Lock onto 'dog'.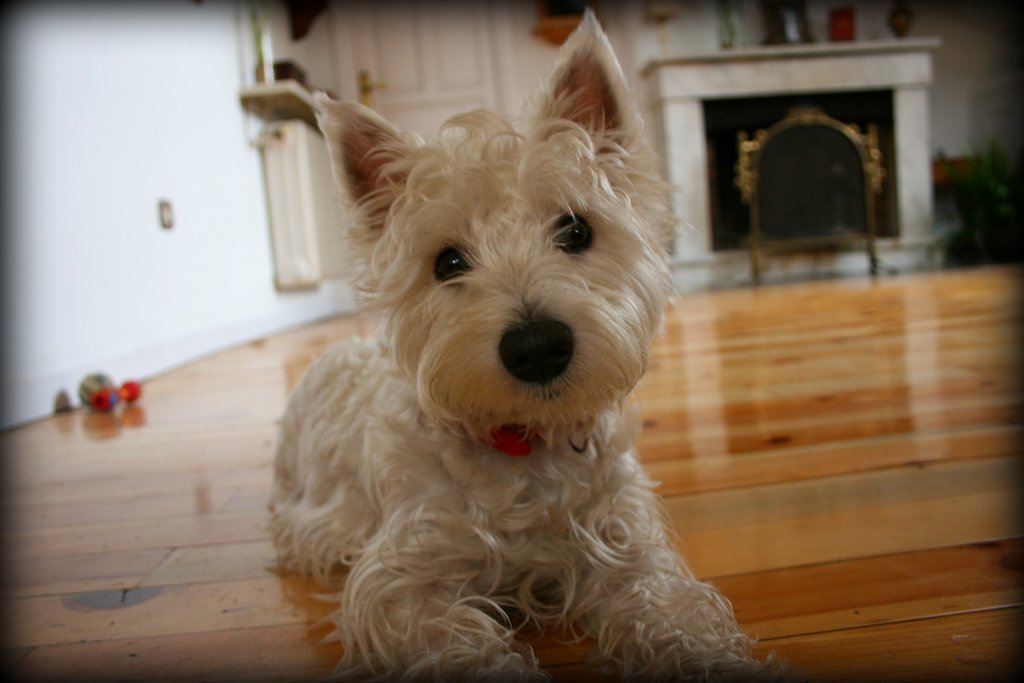
Locked: x1=232 y1=6 x2=780 y2=682.
